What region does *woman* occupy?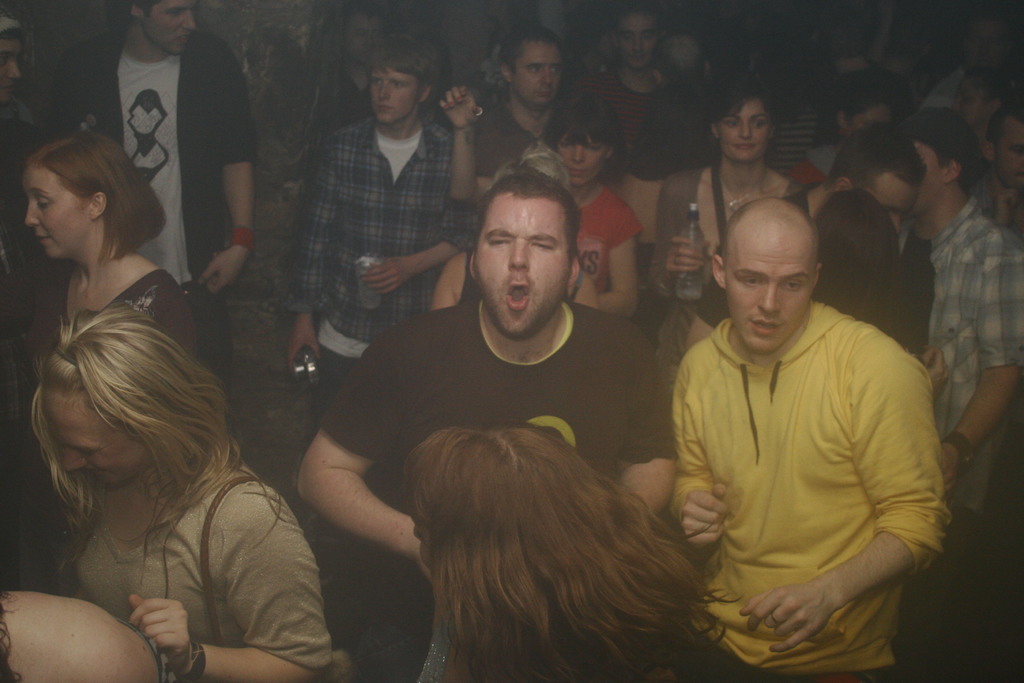
crop(399, 420, 742, 682).
